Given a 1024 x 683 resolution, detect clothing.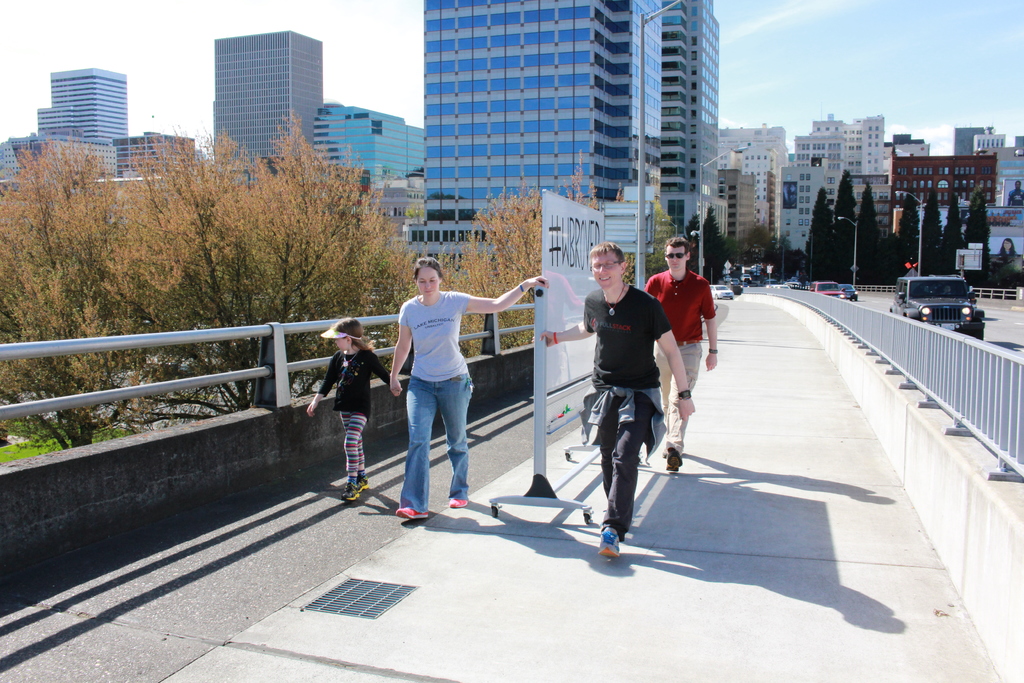
select_region(660, 347, 698, 460).
